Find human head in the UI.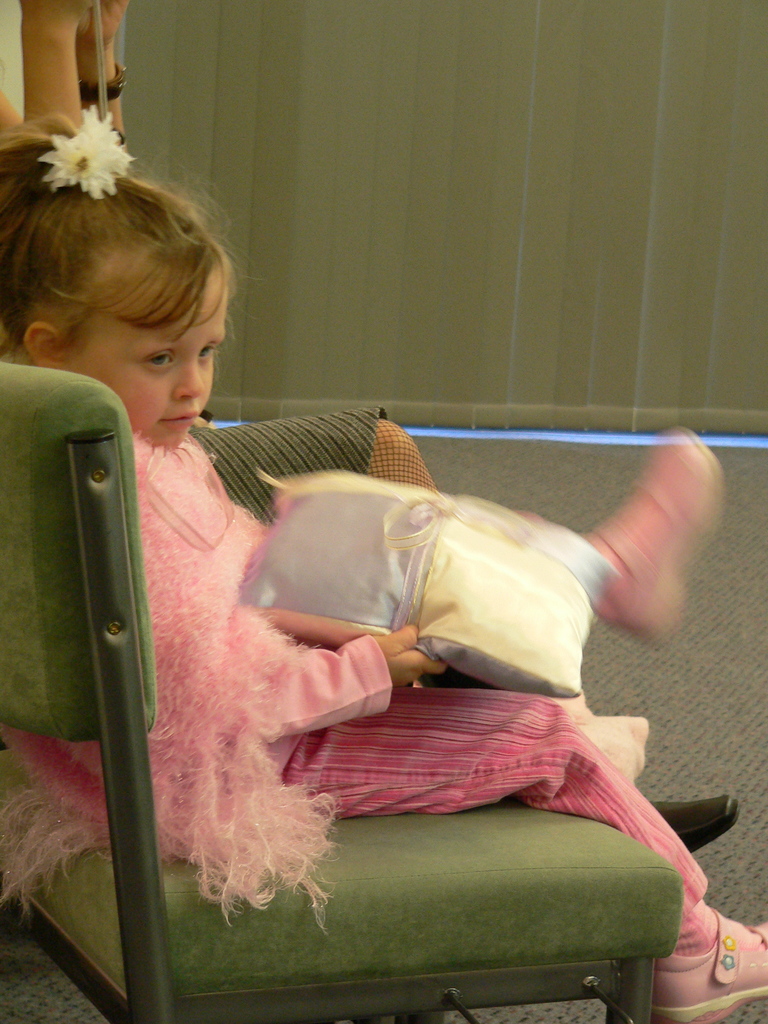
UI element at BBox(10, 85, 259, 422).
